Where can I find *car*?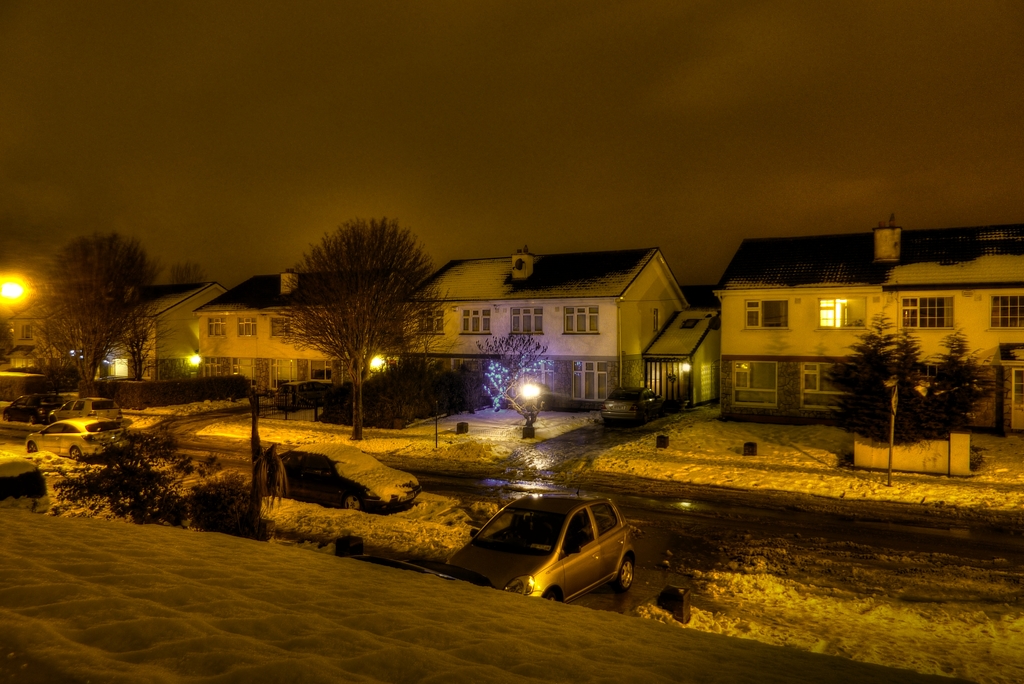
You can find it at (440,482,633,603).
